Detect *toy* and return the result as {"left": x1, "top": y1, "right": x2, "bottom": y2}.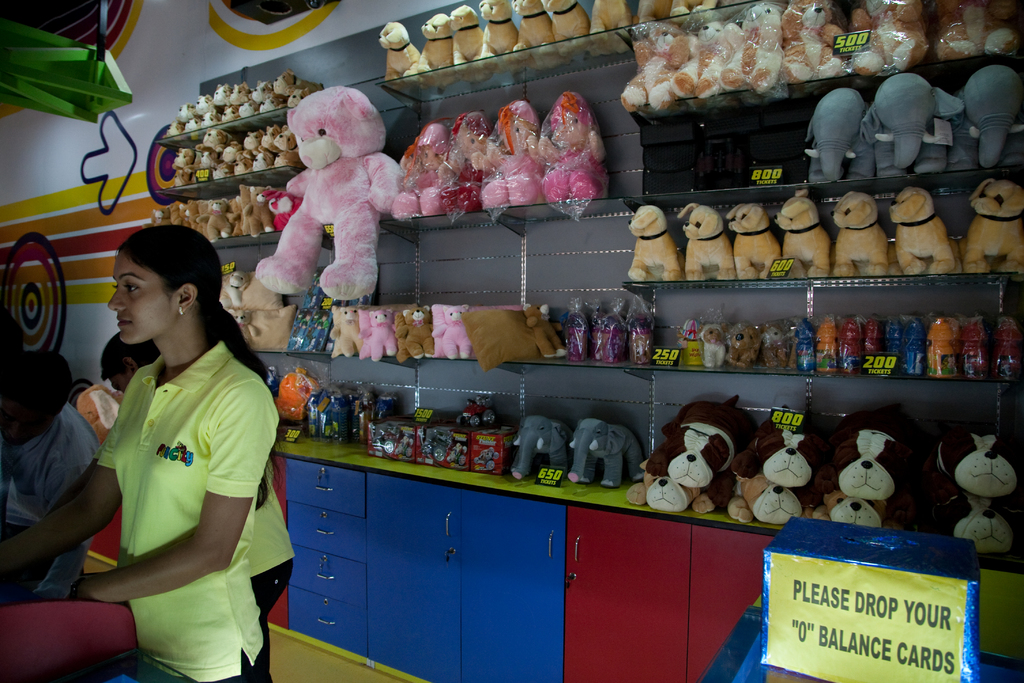
{"left": 456, "top": 388, "right": 497, "bottom": 434}.
